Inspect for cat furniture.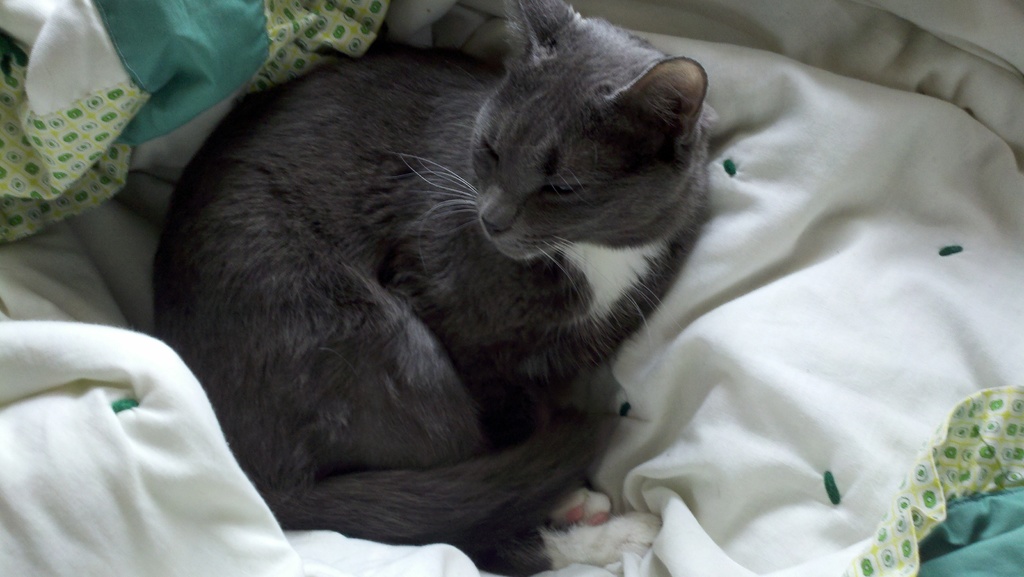
Inspection: [x1=0, y1=0, x2=1023, y2=576].
